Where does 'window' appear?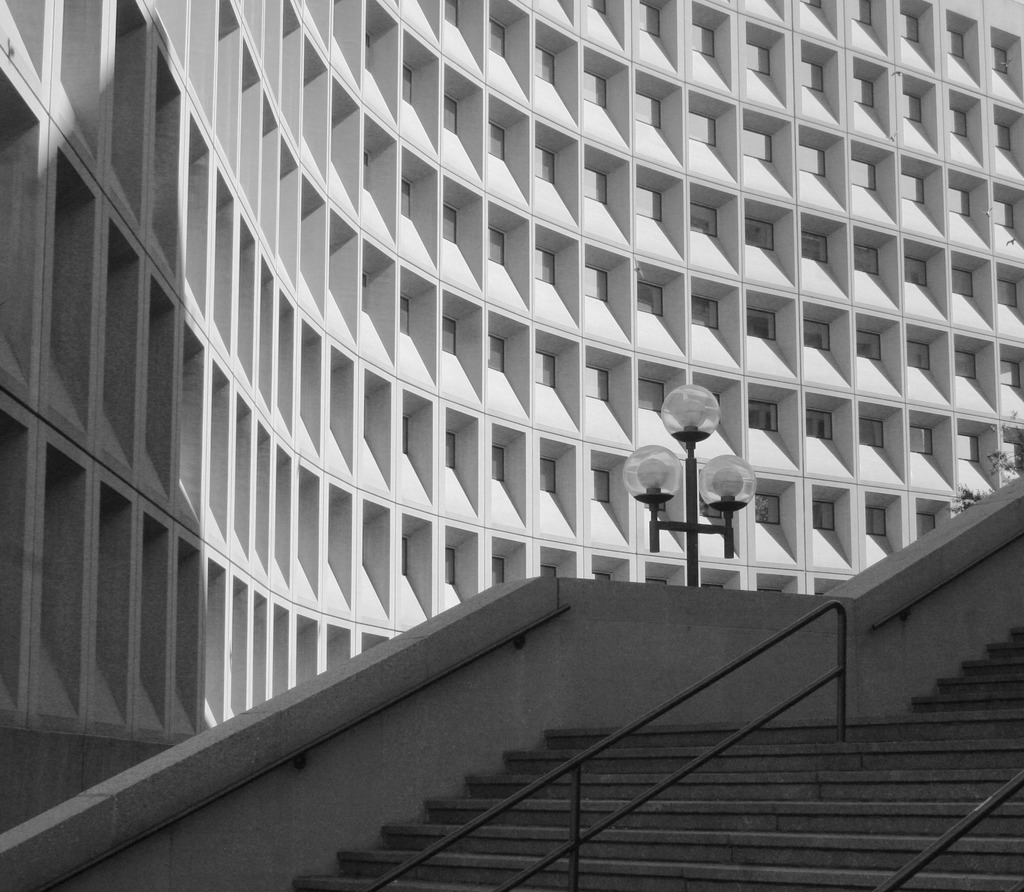
Appears at 902:337:931:371.
